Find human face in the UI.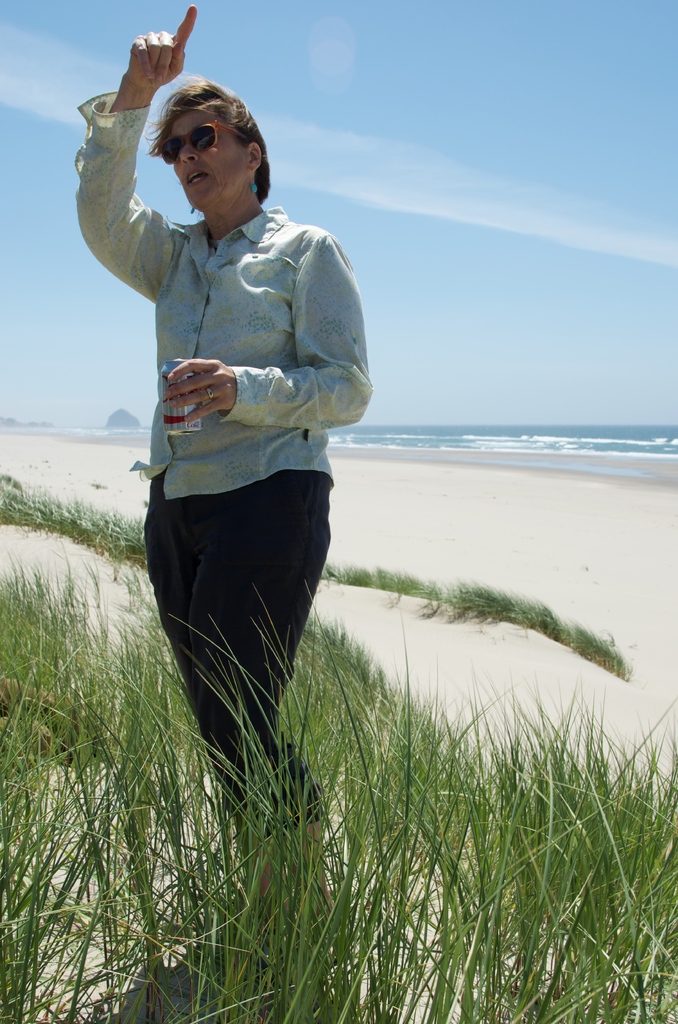
UI element at (170,106,246,207).
